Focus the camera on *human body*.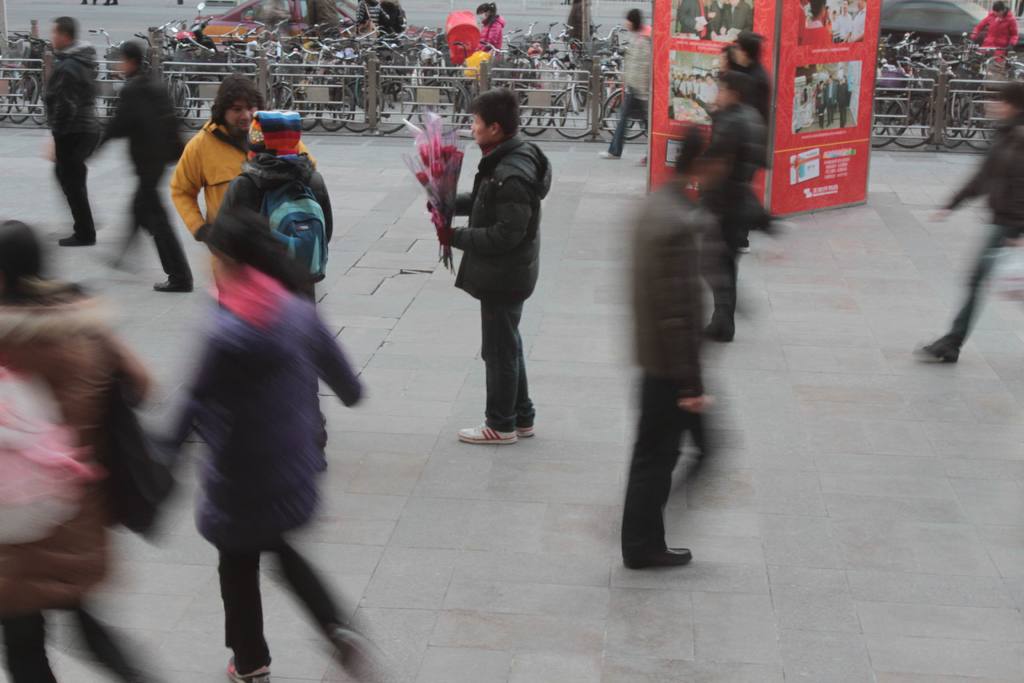
Focus region: Rect(964, 0, 1018, 62).
